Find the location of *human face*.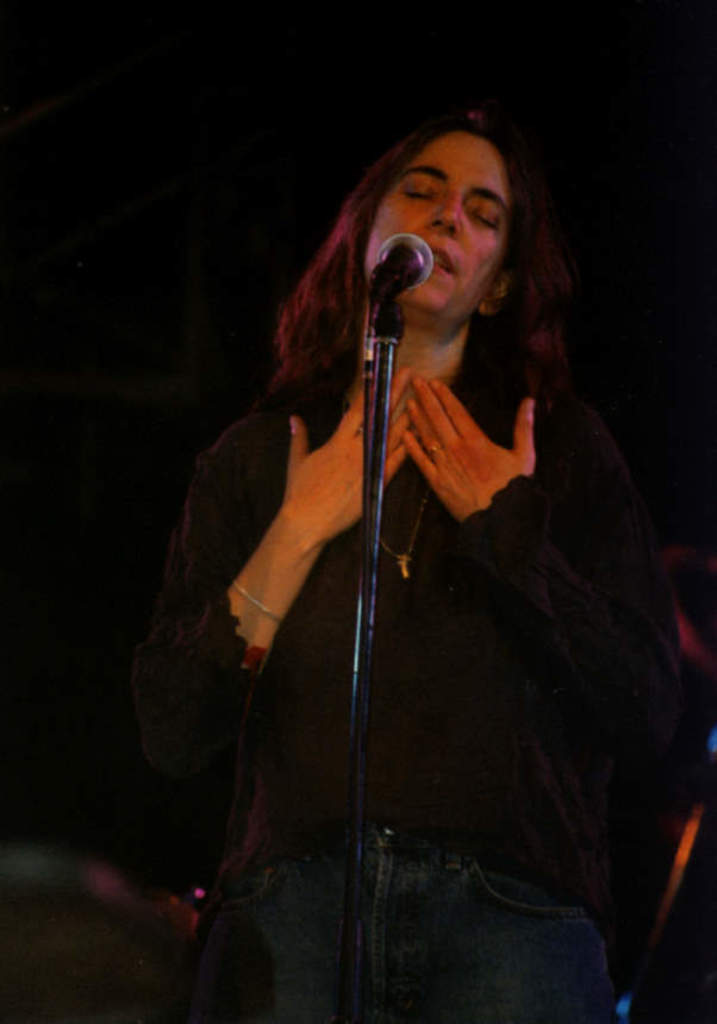
Location: <bbox>372, 144, 515, 331</bbox>.
